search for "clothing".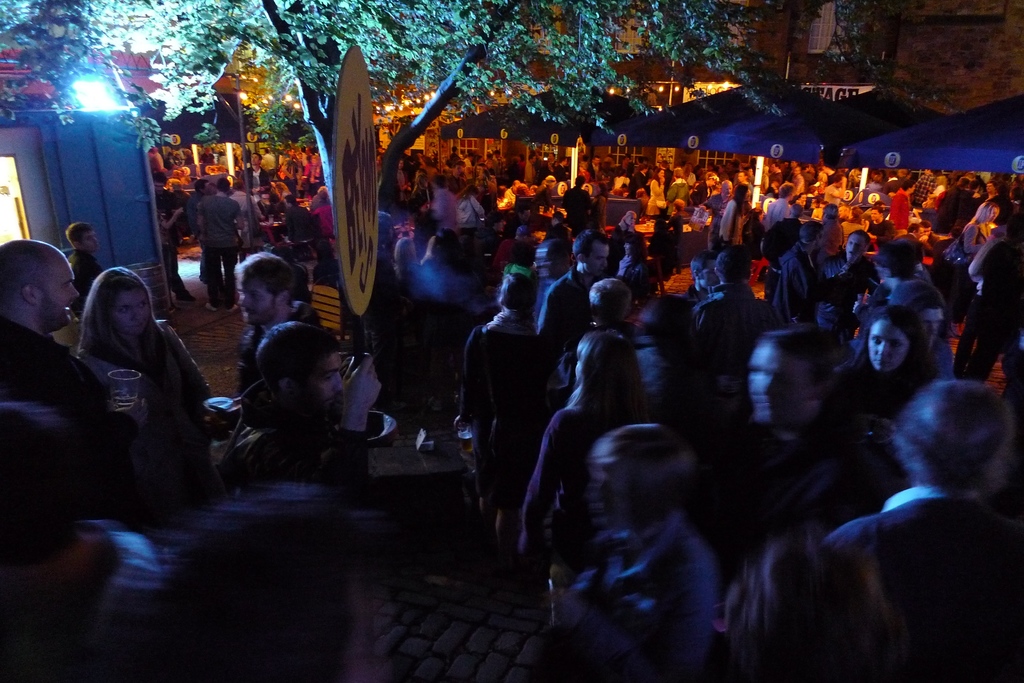
Found at [196, 191, 242, 305].
